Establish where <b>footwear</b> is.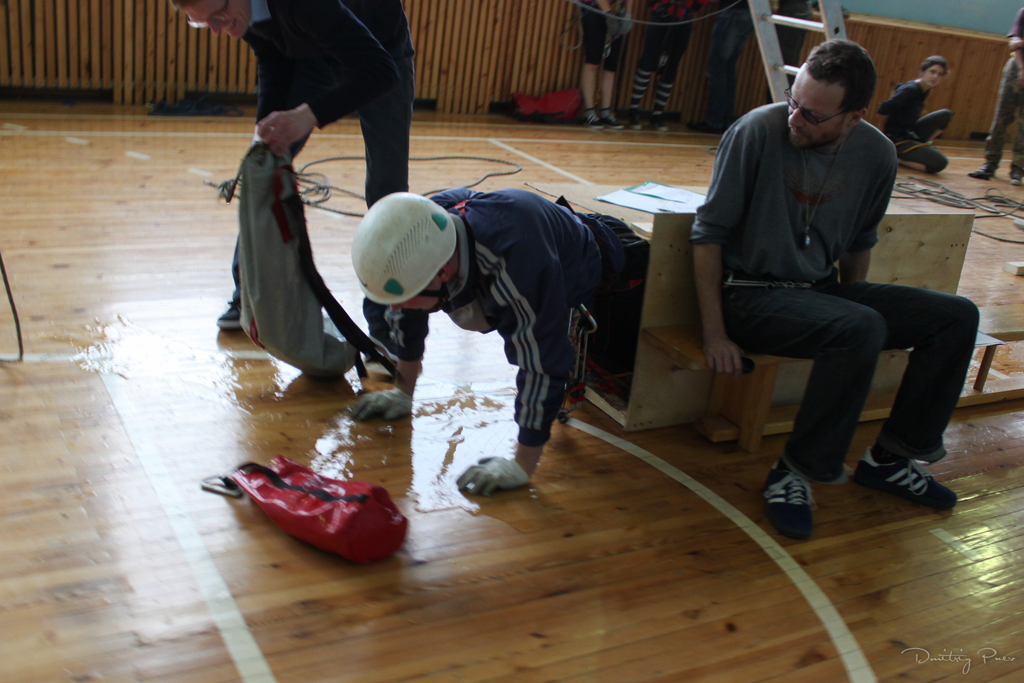
Established at x1=650, y1=116, x2=668, y2=130.
